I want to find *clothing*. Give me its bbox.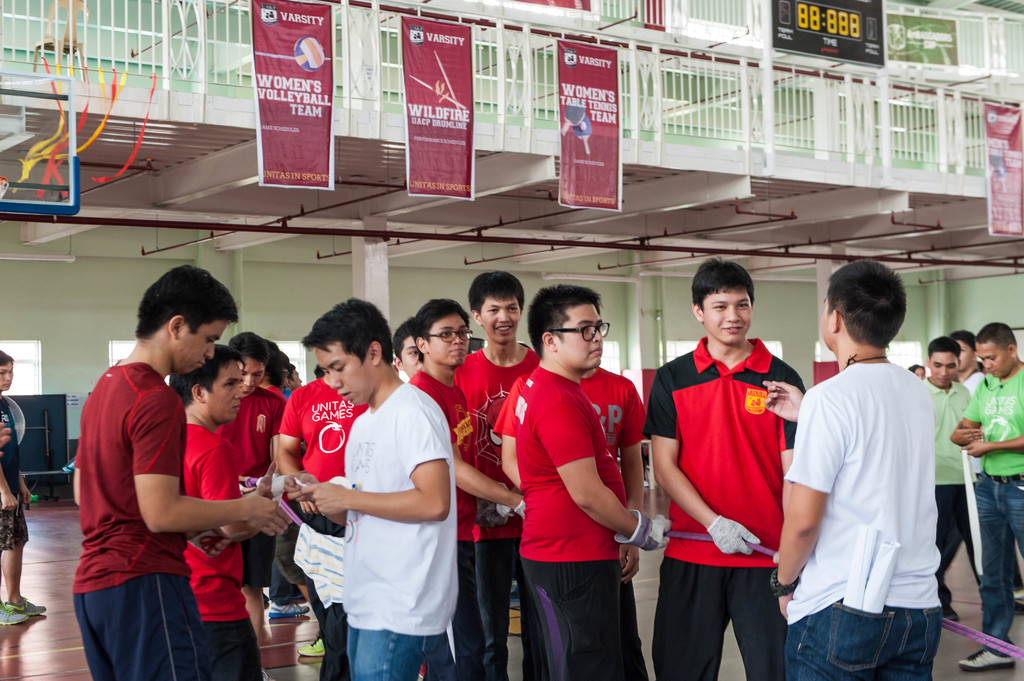
[924, 378, 972, 565].
